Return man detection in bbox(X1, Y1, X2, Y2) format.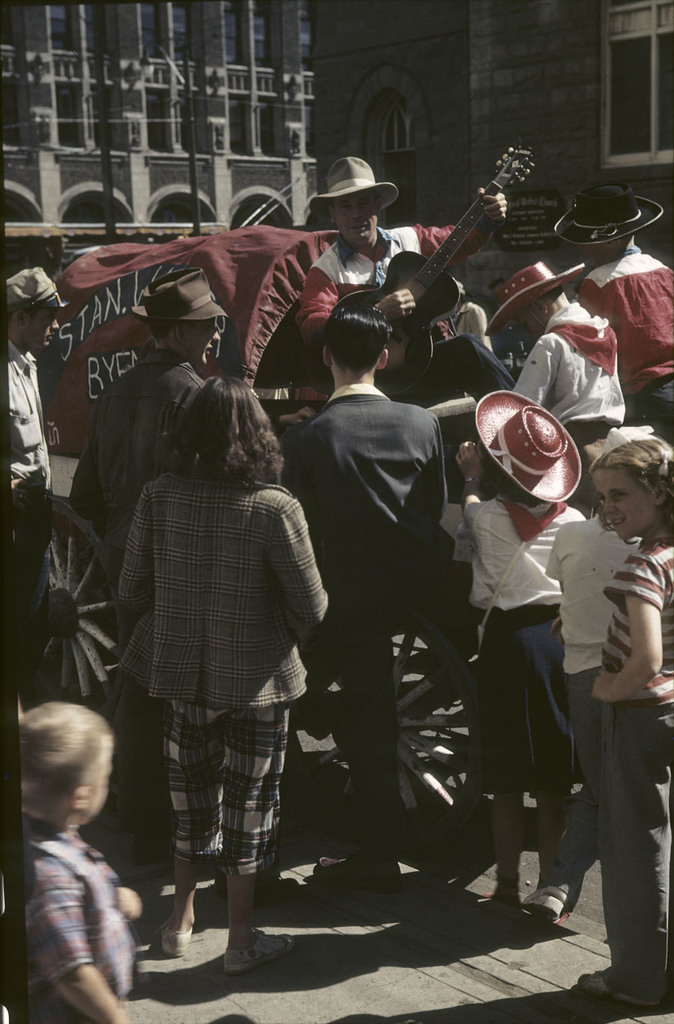
bbox(295, 157, 507, 376).
